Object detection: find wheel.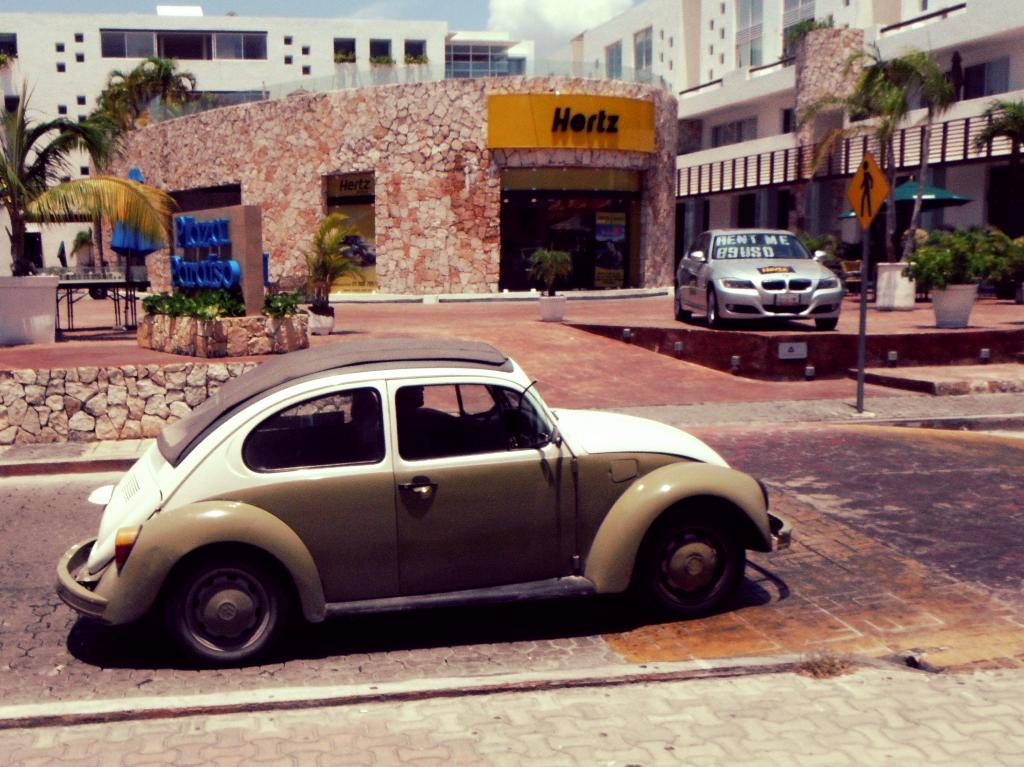
(813,317,838,331).
